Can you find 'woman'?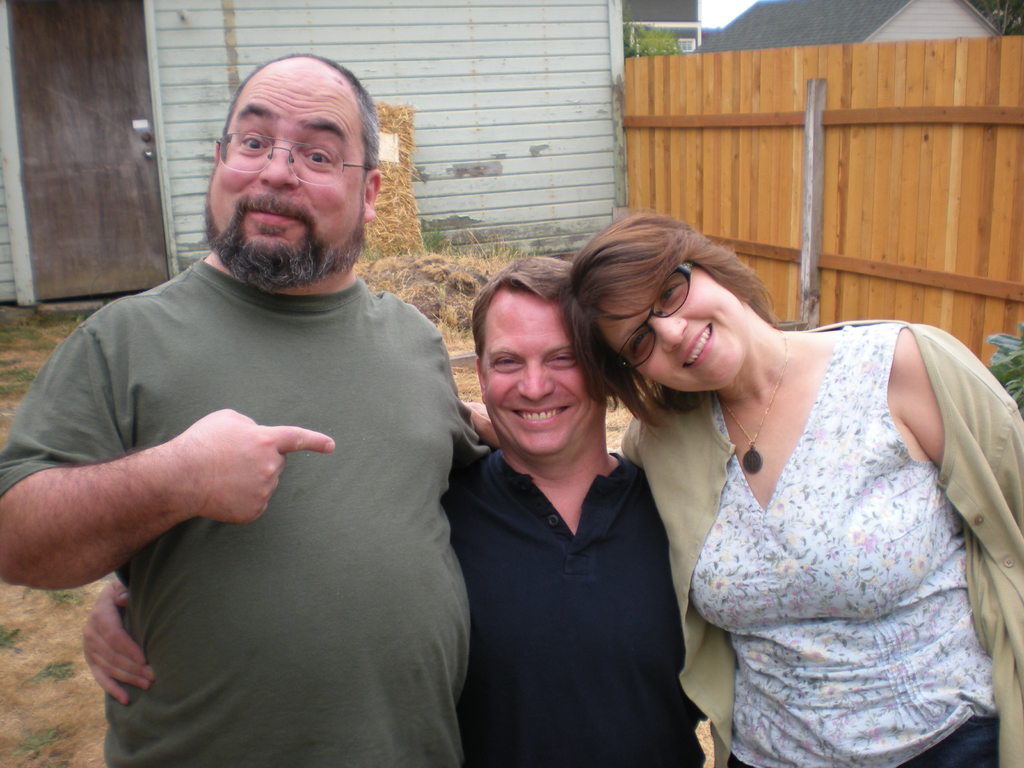
Yes, bounding box: detection(557, 207, 1023, 767).
